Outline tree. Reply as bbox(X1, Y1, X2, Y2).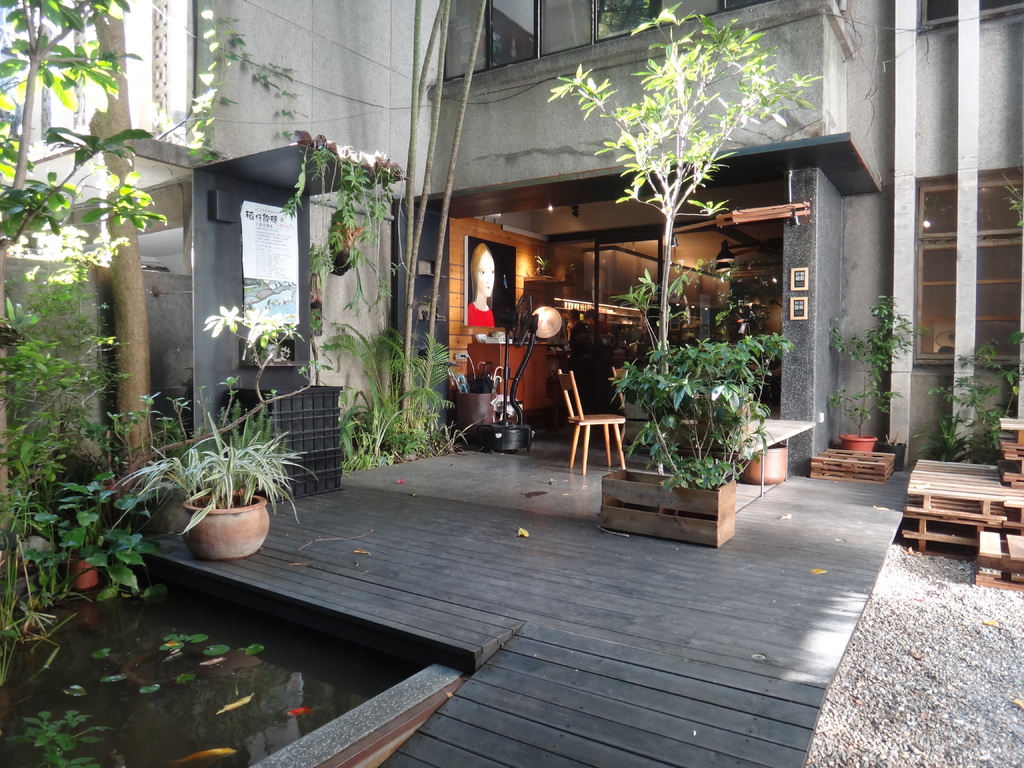
bbox(614, 344, 771, 532).
